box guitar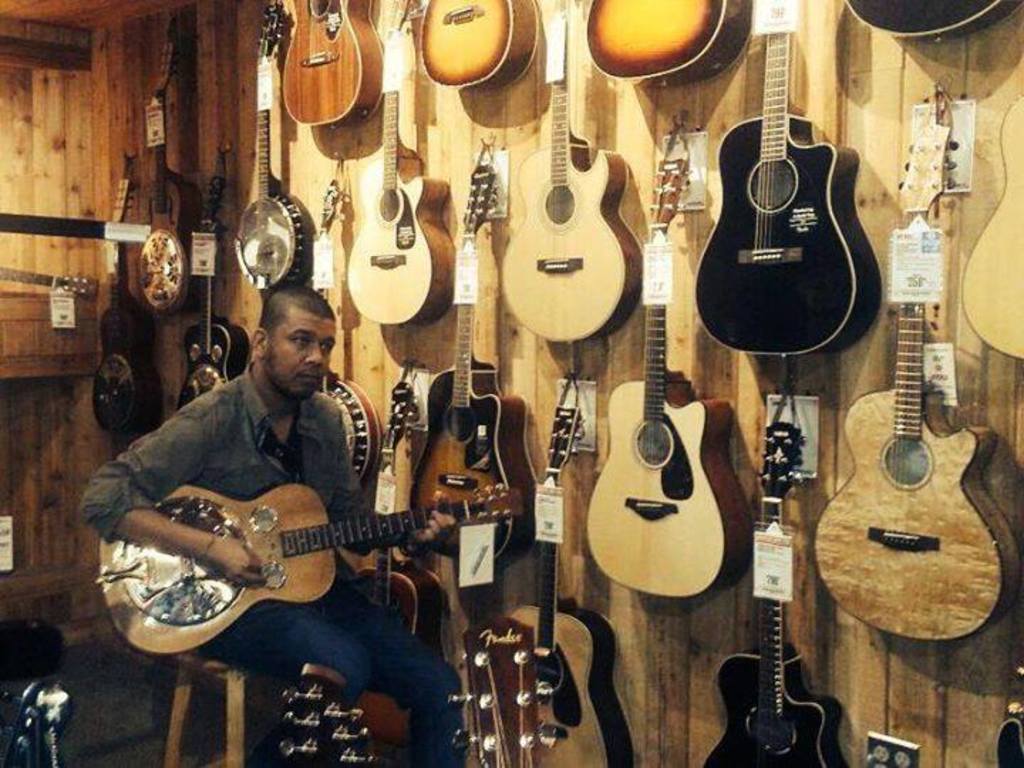
rect(569, 0, 758, 95)
